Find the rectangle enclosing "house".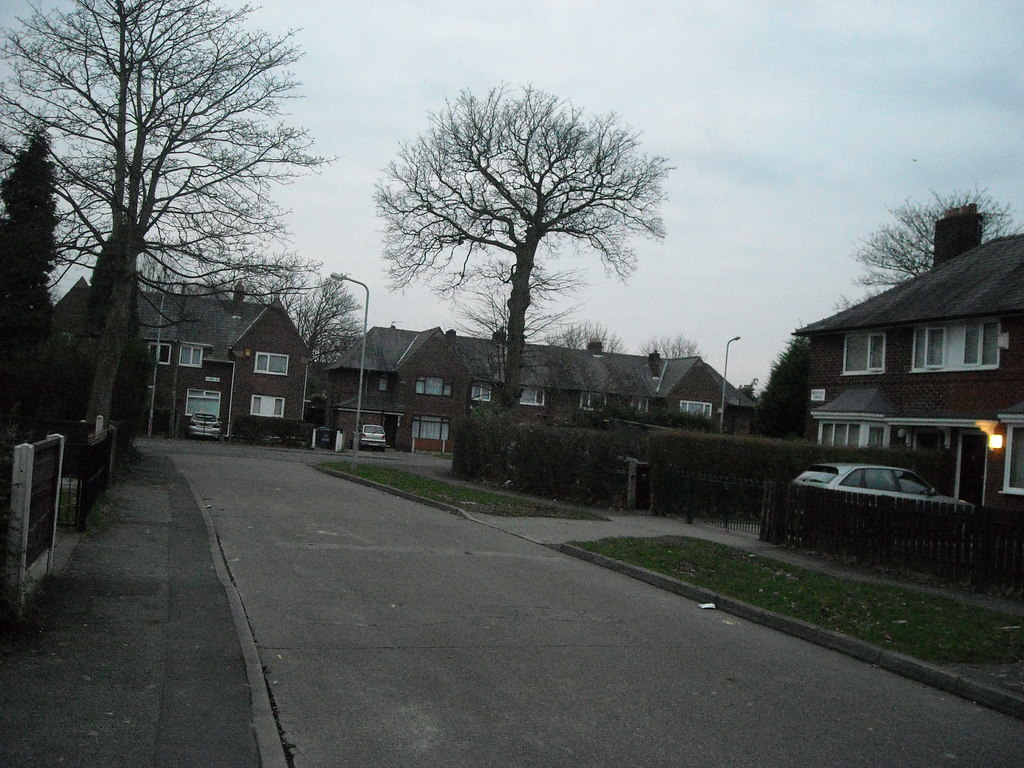
BBox(29, 276, 316, 456).
